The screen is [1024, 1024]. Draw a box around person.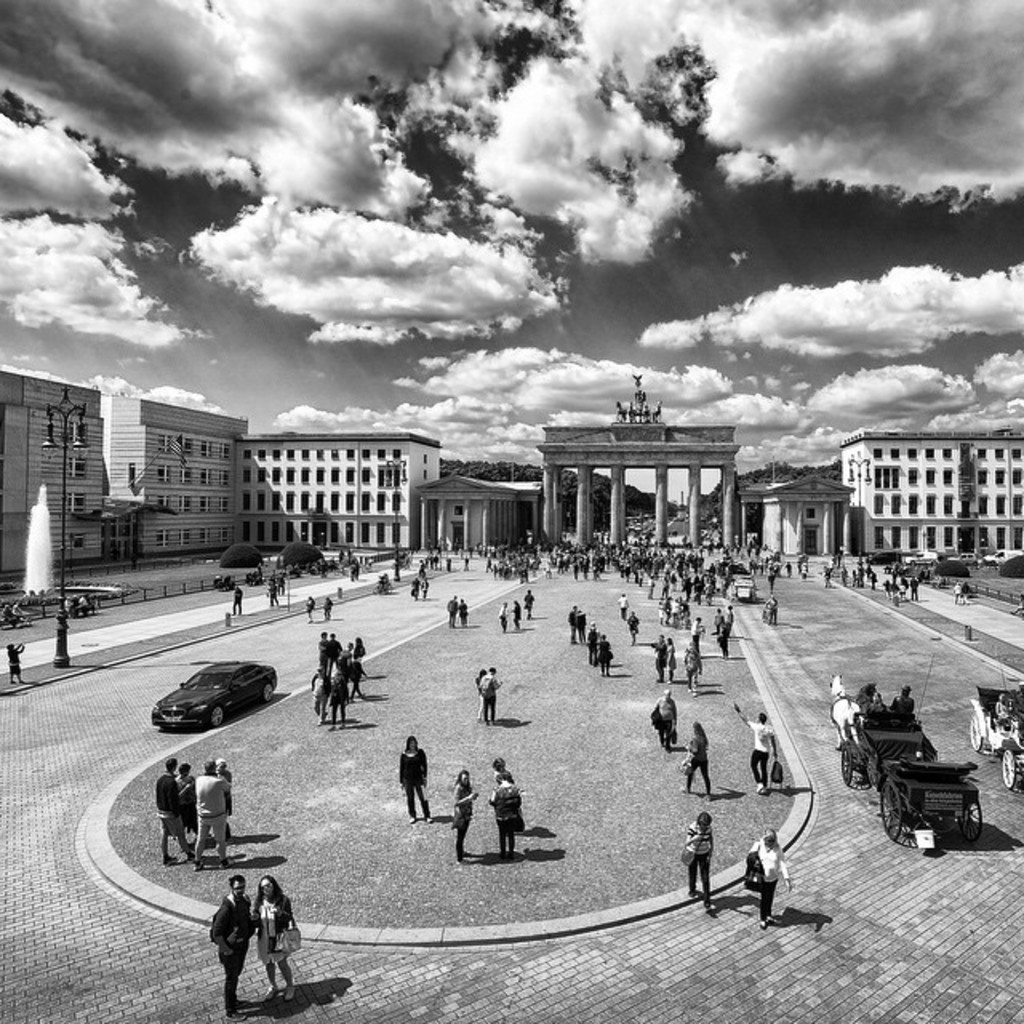
717:605:734:642.
